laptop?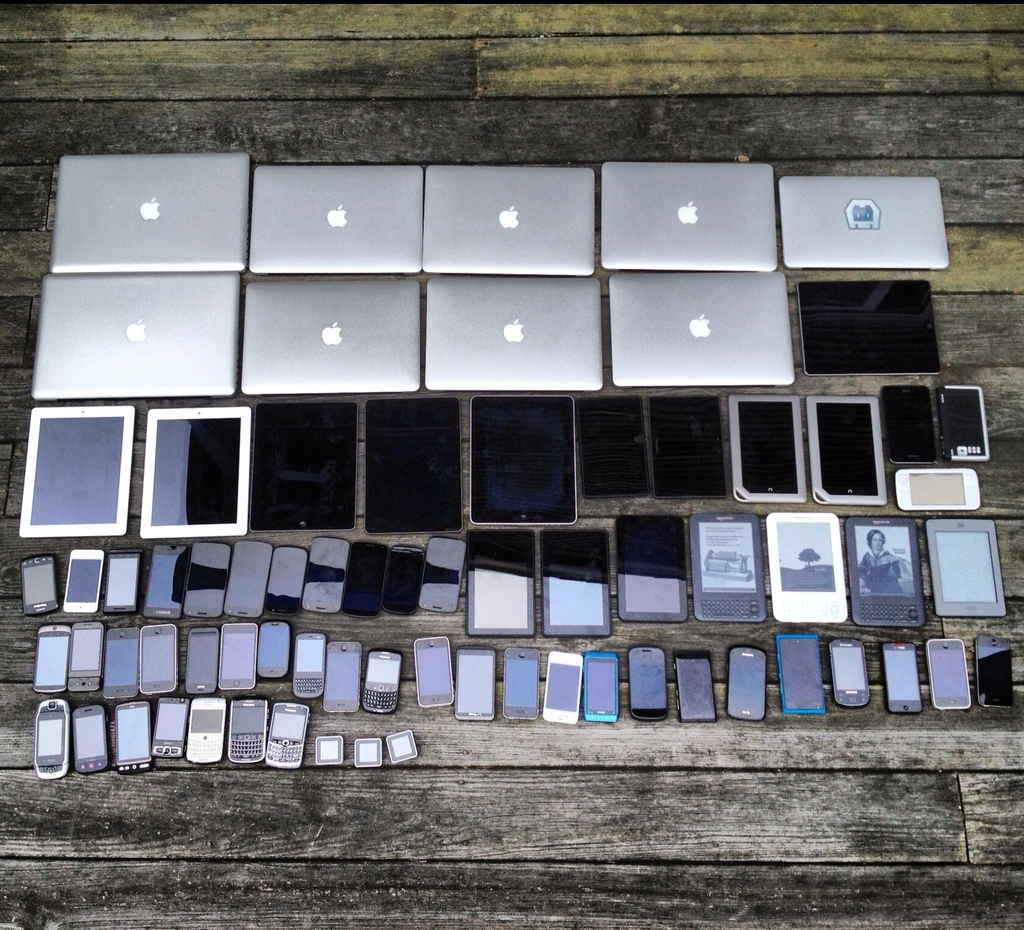
bbox(32, 276, 237, 397)
